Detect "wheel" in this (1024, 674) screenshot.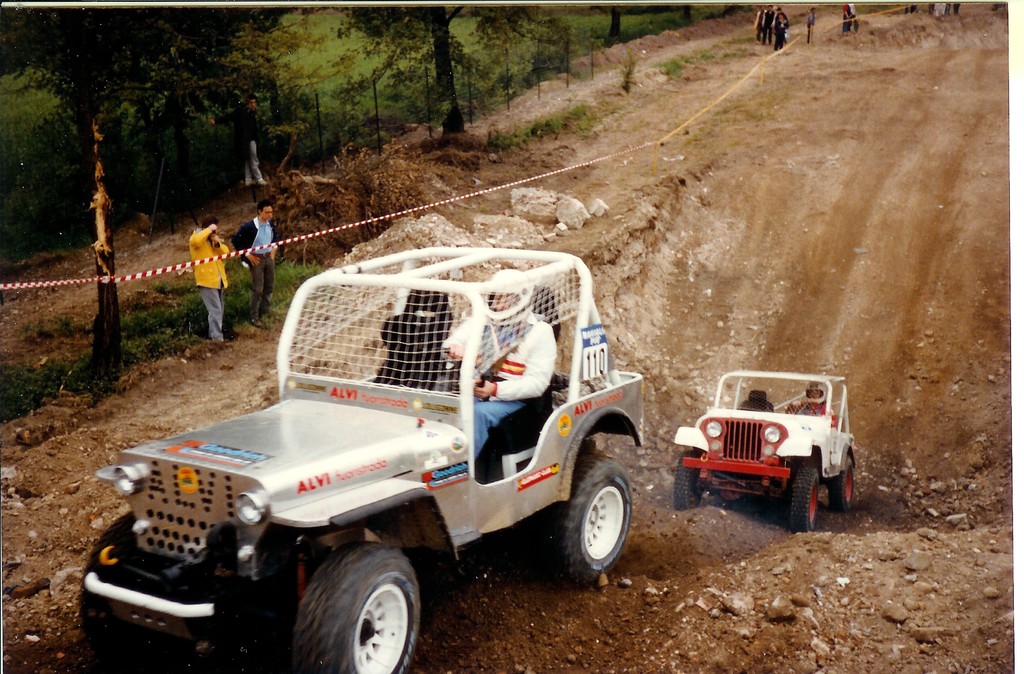
Detection: region(673, 449, 700, 514).
